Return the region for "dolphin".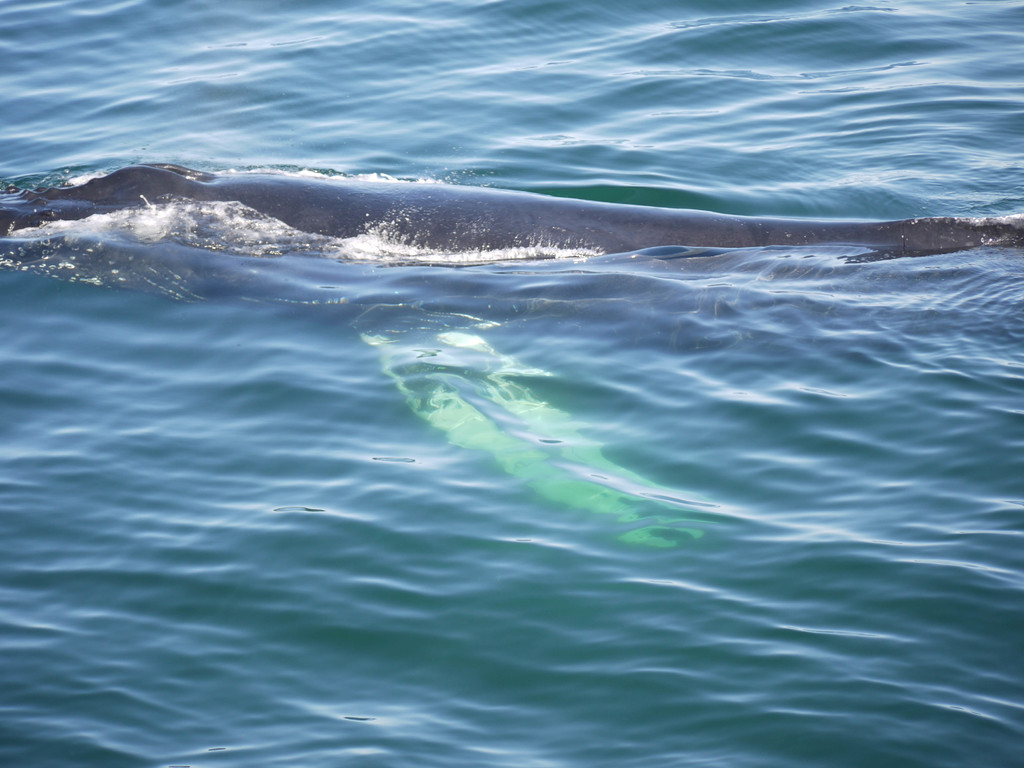
region(0, 164, 1020, 544).
